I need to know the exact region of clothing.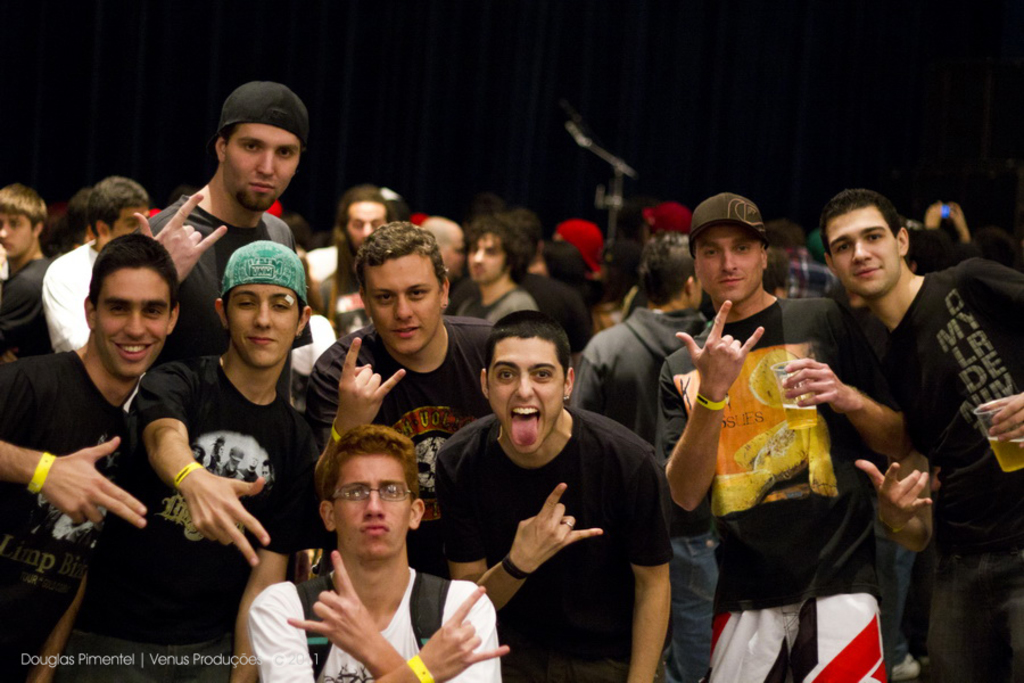
Region: detection(875, 266, 1023, 682).
